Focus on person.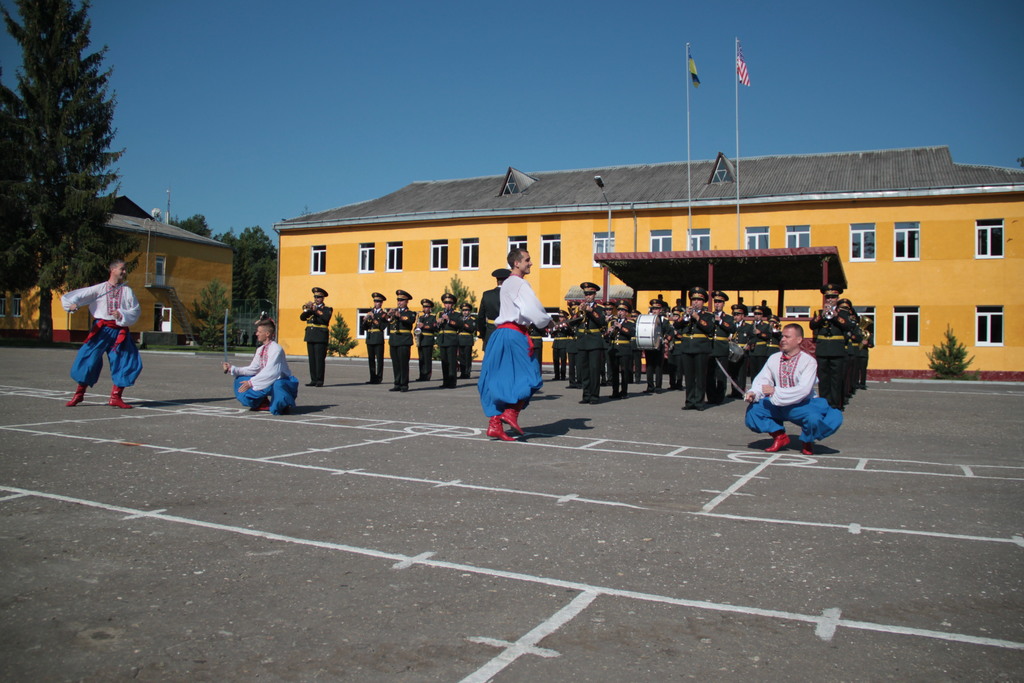
Focused at box=[740, 325, 834, 462].
